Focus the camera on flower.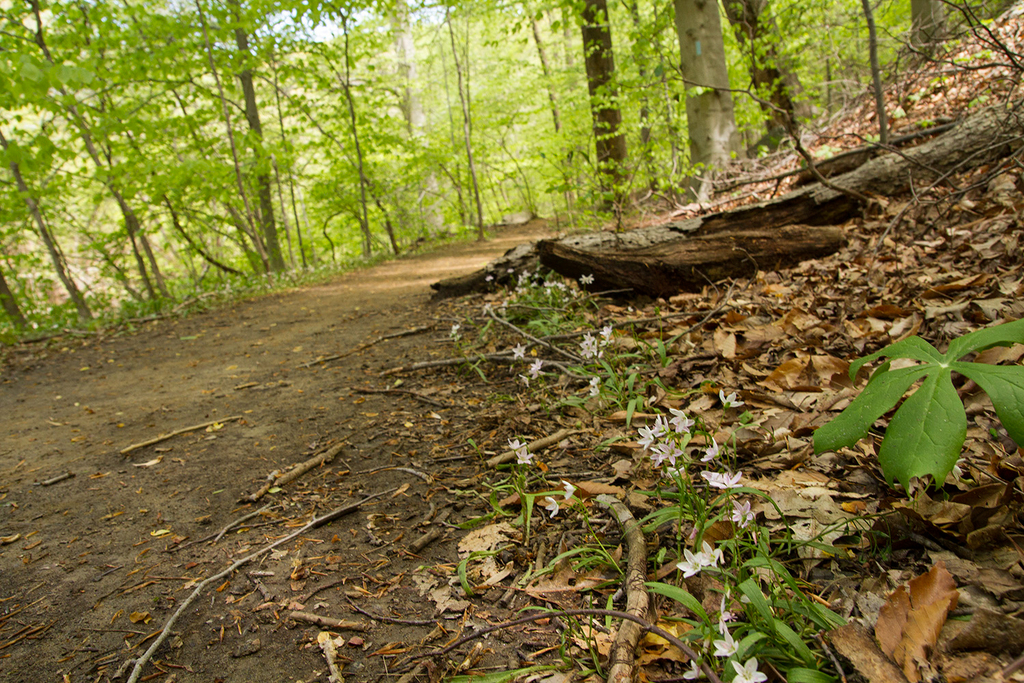
Focus region: Rect(505, 438, 525, 456).
